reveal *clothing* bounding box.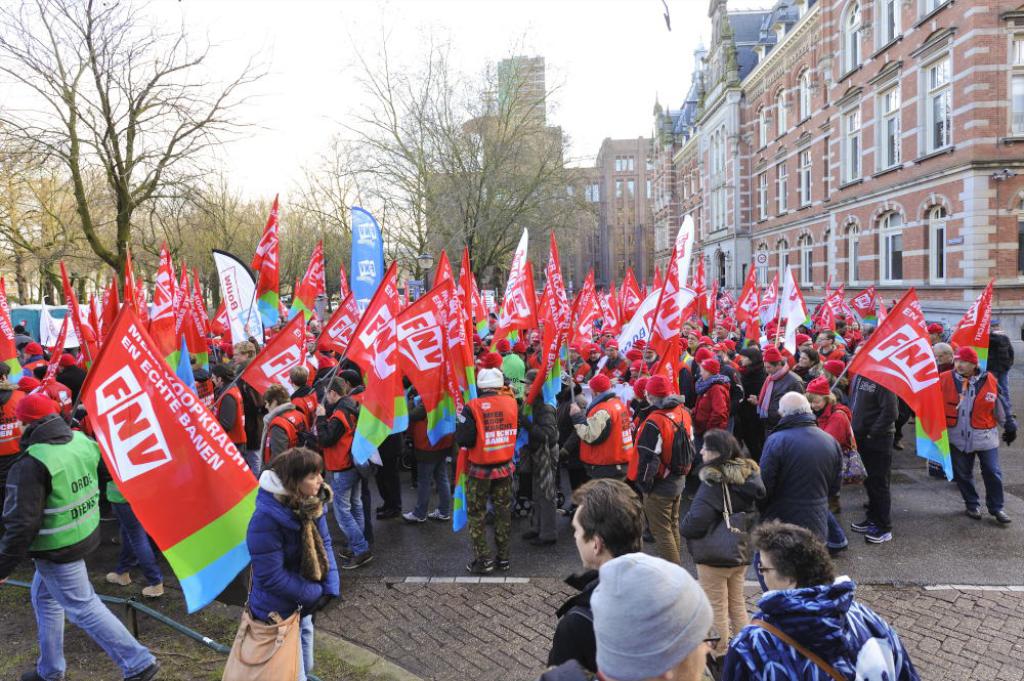
Revealed: bbox(211, 380, 243, 454).
